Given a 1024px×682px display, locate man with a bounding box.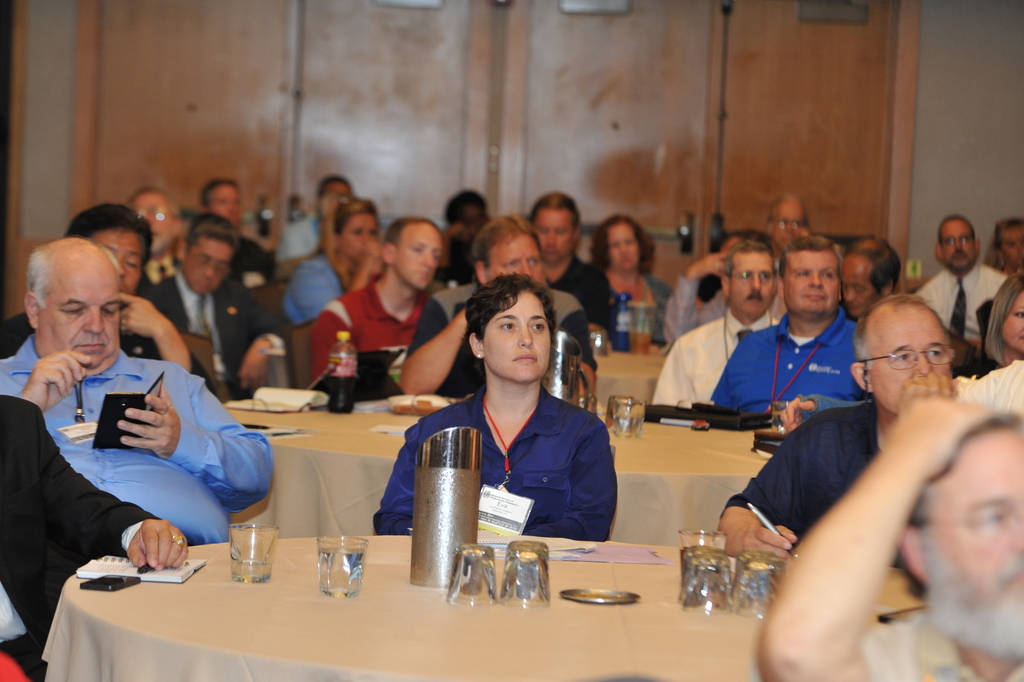
Located: x1=195, y1=181, x2=278, y2=288.
